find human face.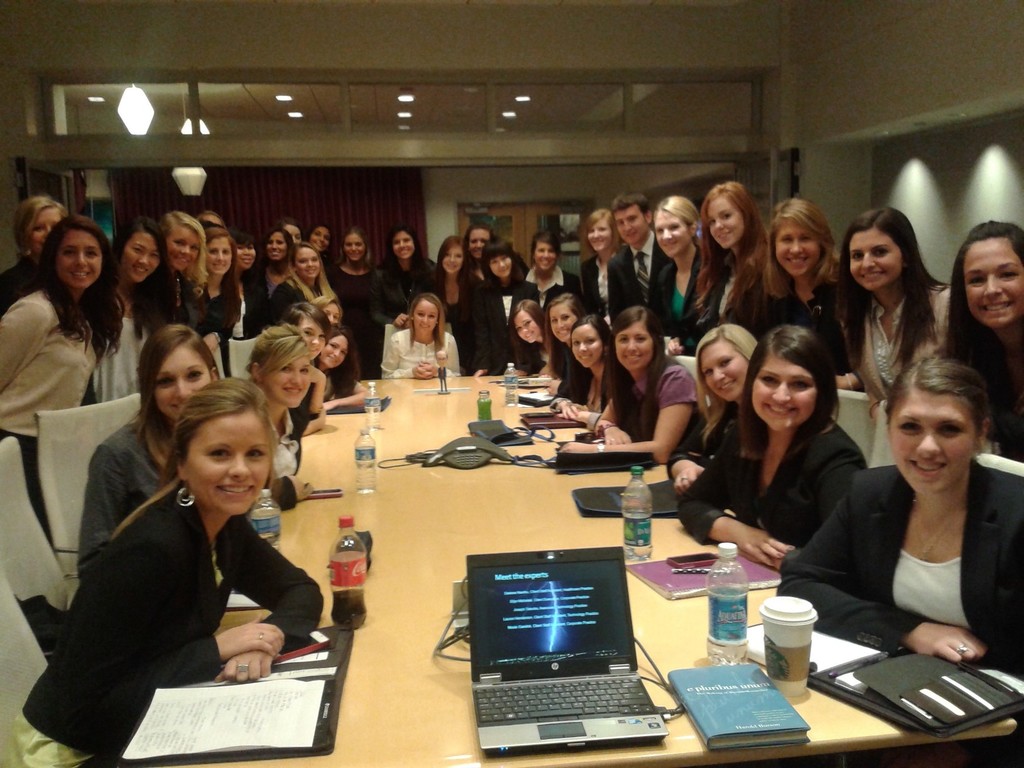
<bbox>489, 258, 513, 278</bbox>.
